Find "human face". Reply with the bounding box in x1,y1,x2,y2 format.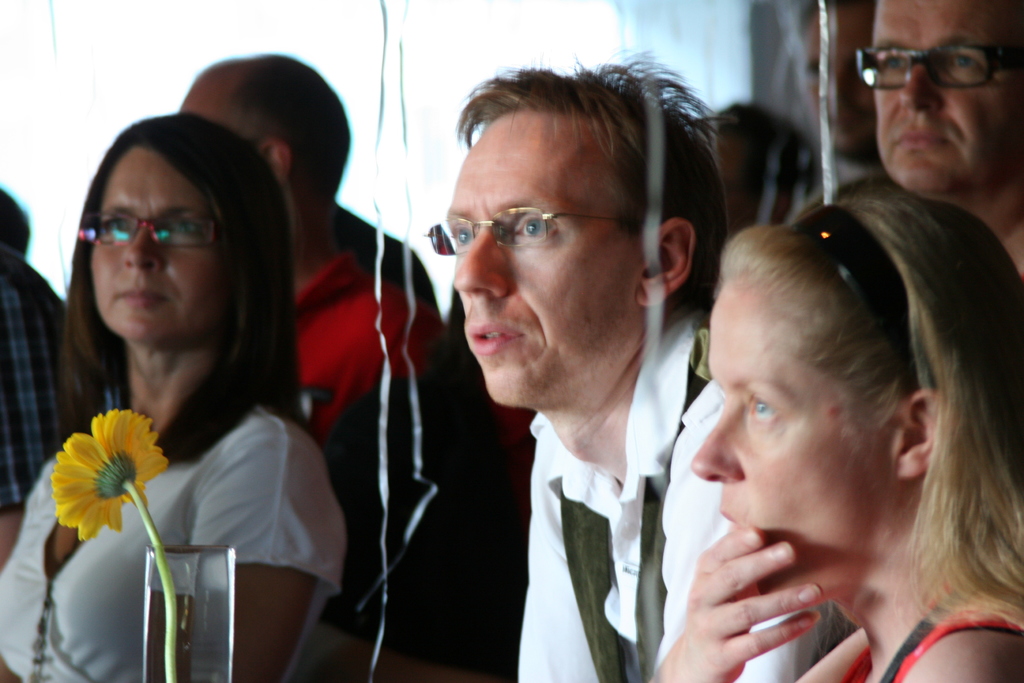
797,5,872,154.
